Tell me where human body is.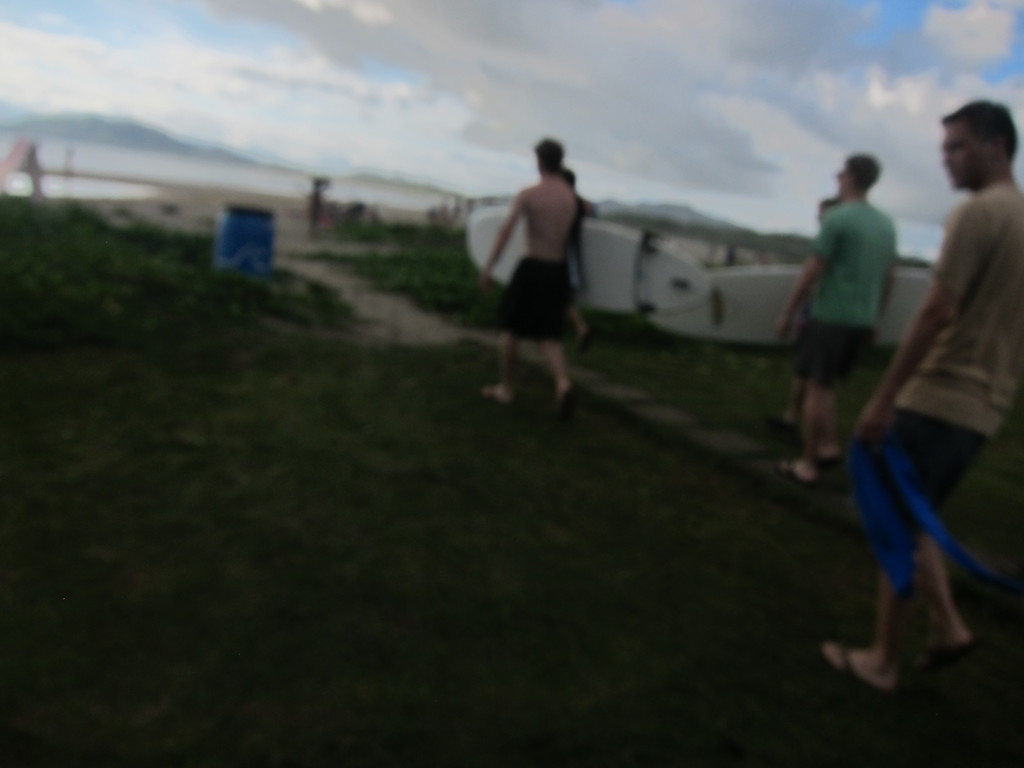
human body is at (833, 81, 1013, 706).
